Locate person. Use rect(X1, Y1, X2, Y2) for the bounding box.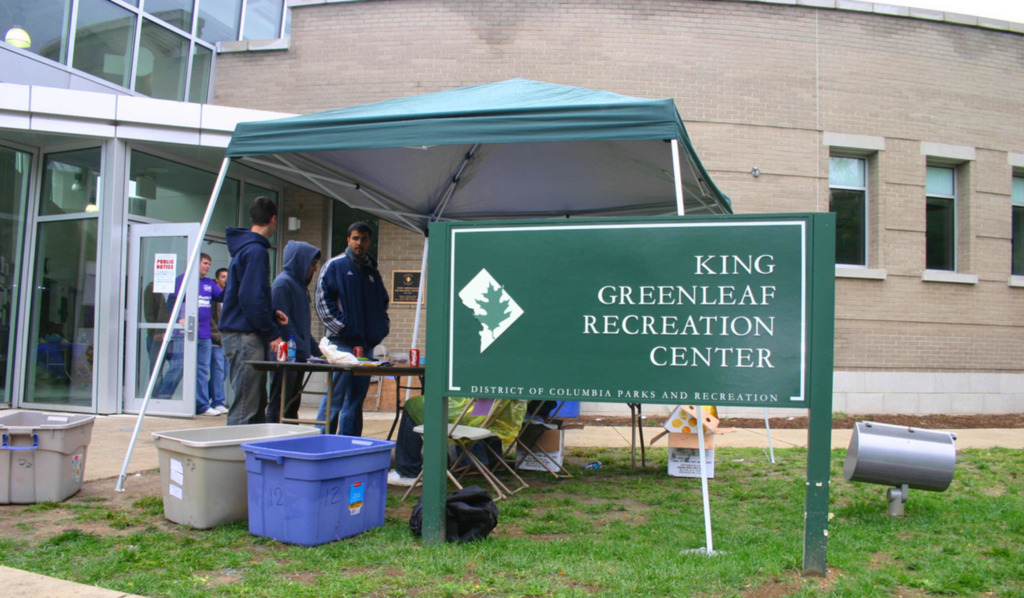
rect(276, 237, 324, 426).
